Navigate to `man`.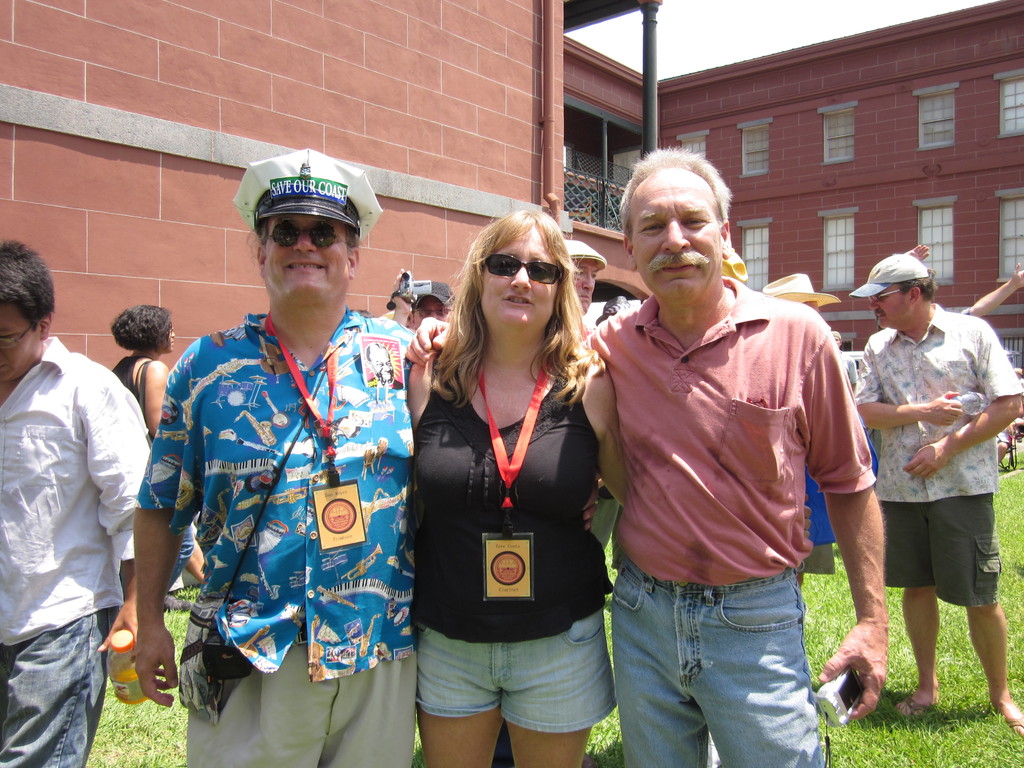
Navigation target: rect(563, 239, 607, 315).
